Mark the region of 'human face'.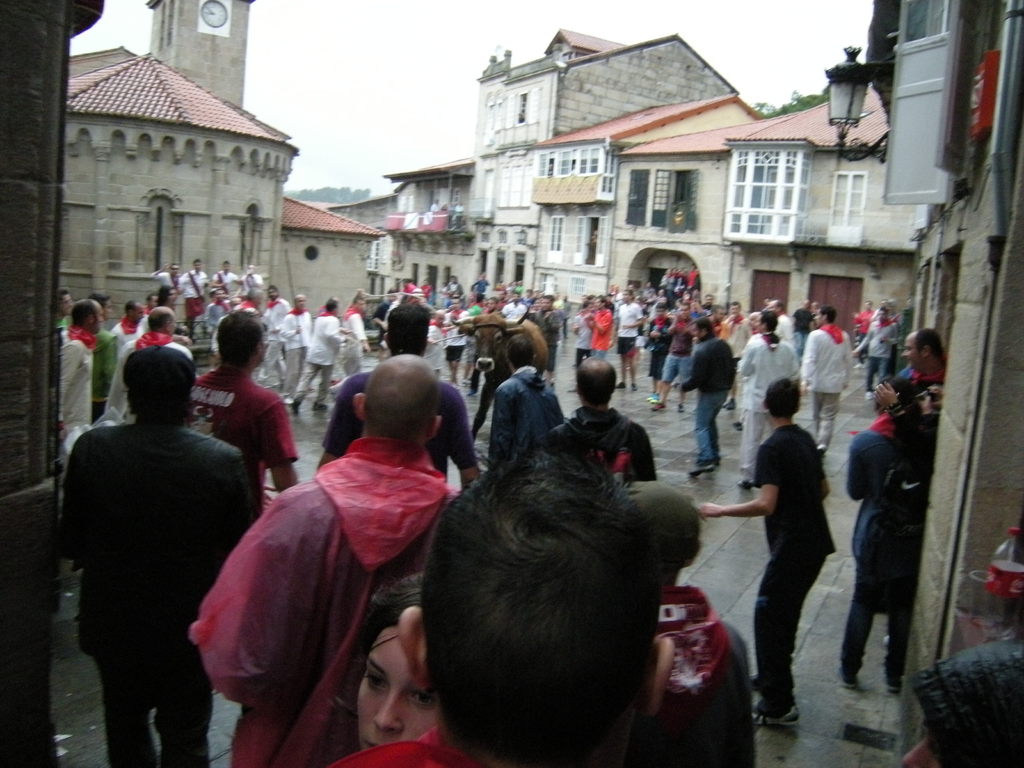
Region: [168, 291, 177, 309].
